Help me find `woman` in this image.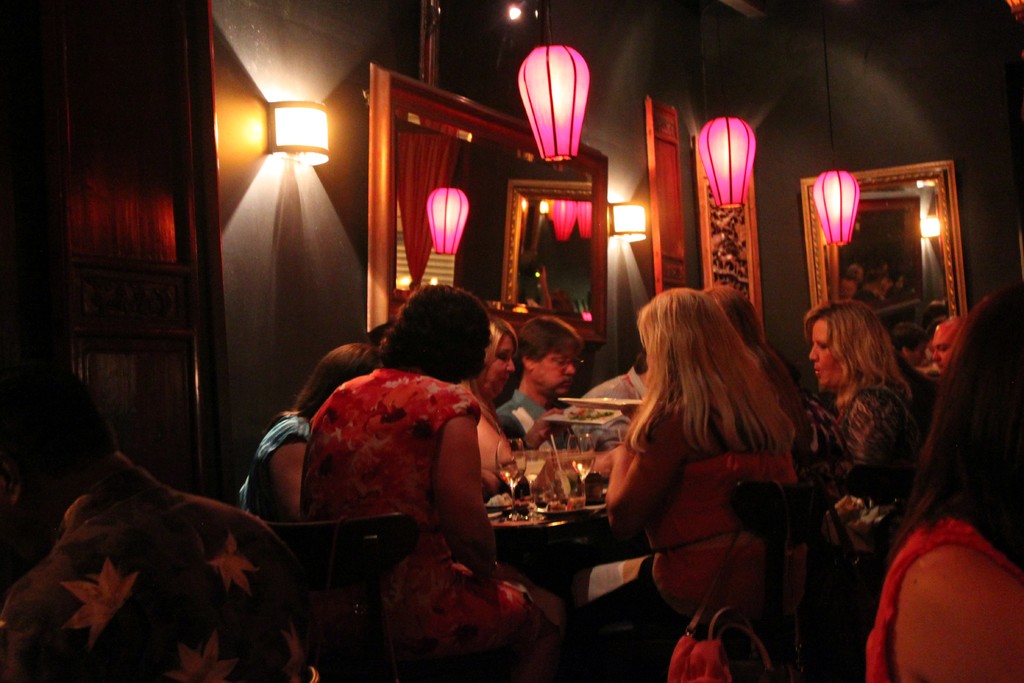
Found it: 474 311 559 488.
